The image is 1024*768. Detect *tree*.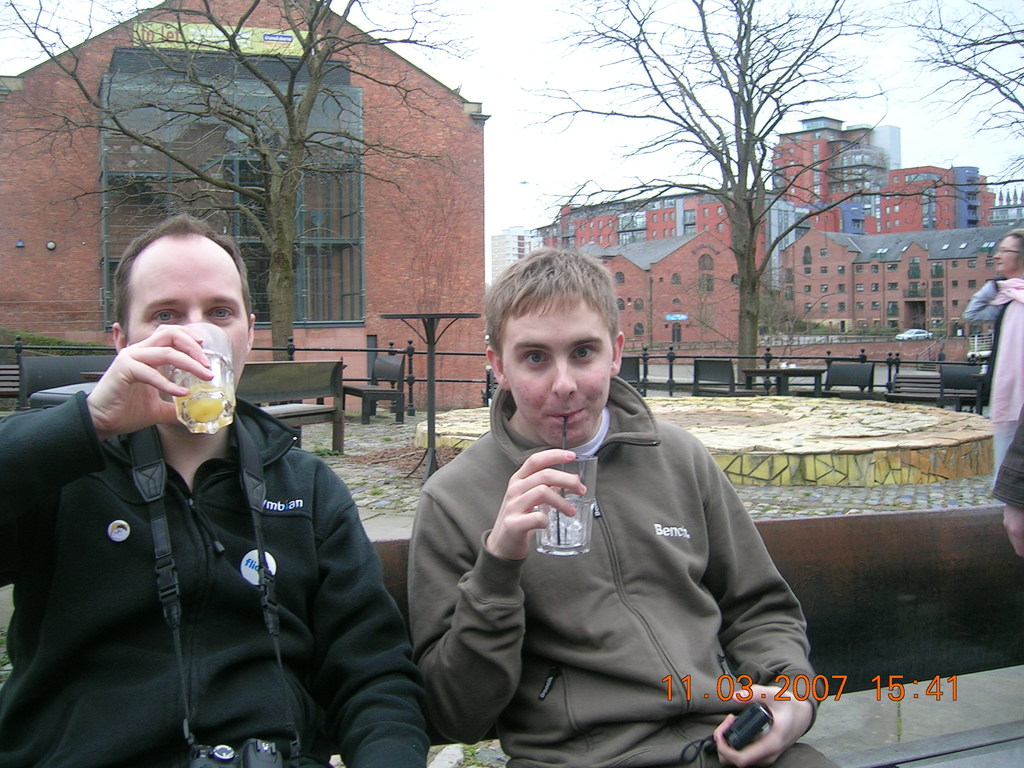
Detection: Rect(0, 0, 458, 373).
